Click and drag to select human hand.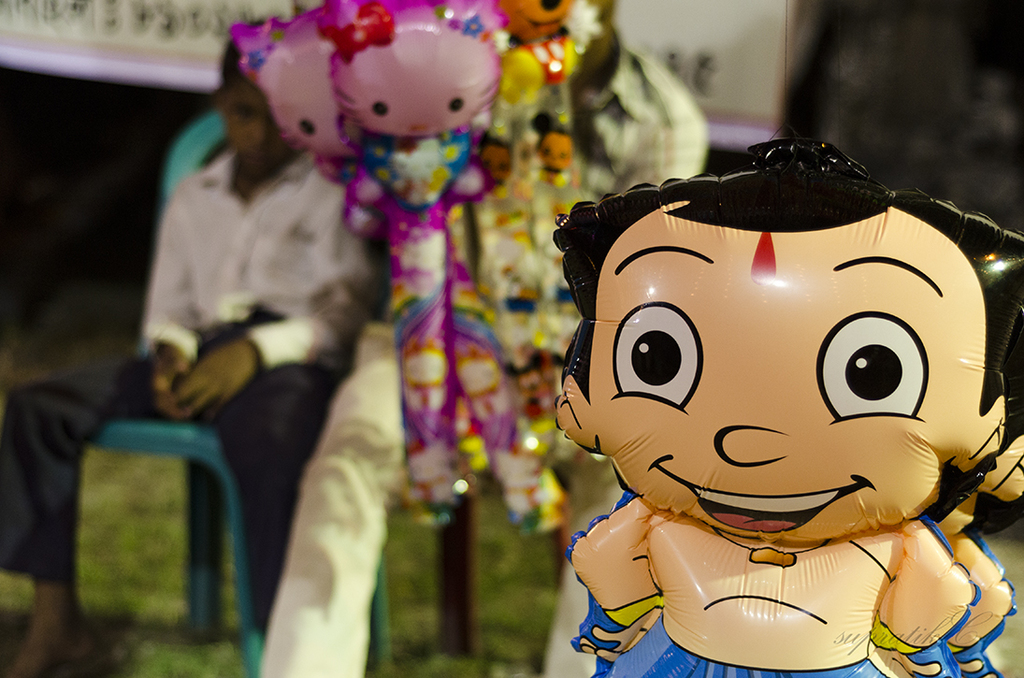
Selection: [949,657,1001,677].
